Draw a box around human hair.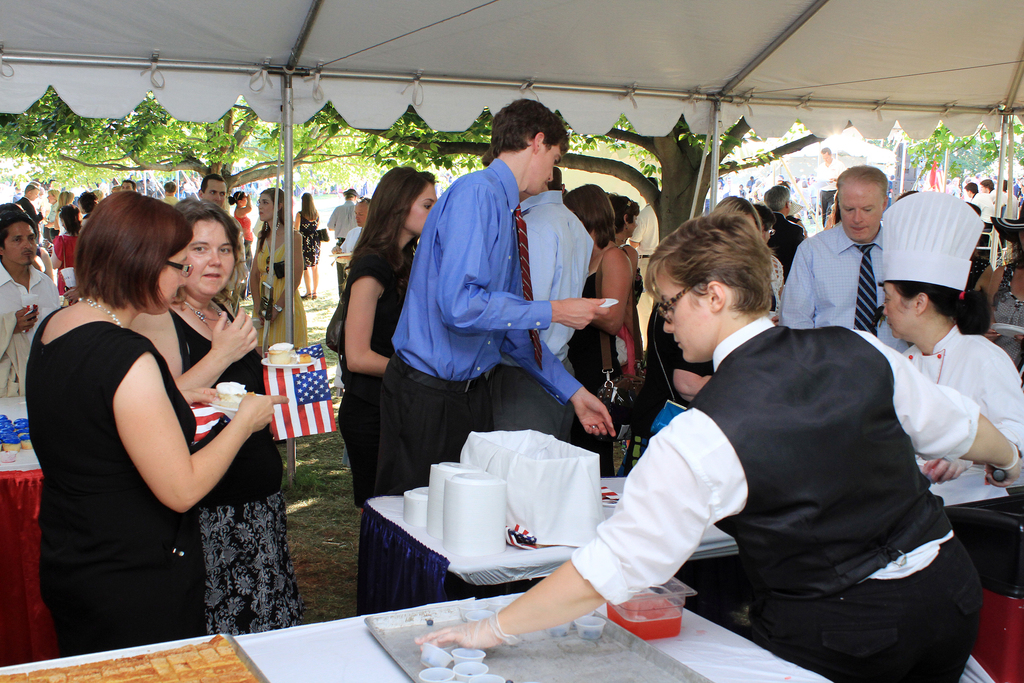
BBox(836, 167, 886, 210).
